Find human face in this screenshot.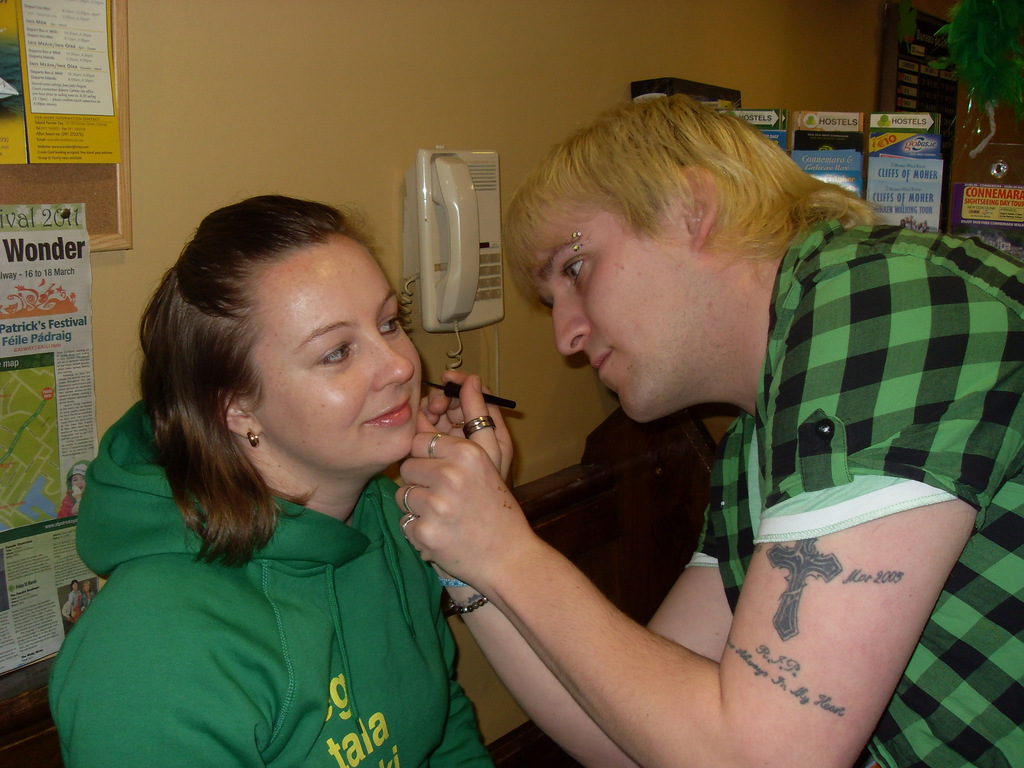
The bounding box for human face is select_region(255, 227, 421, 467).
